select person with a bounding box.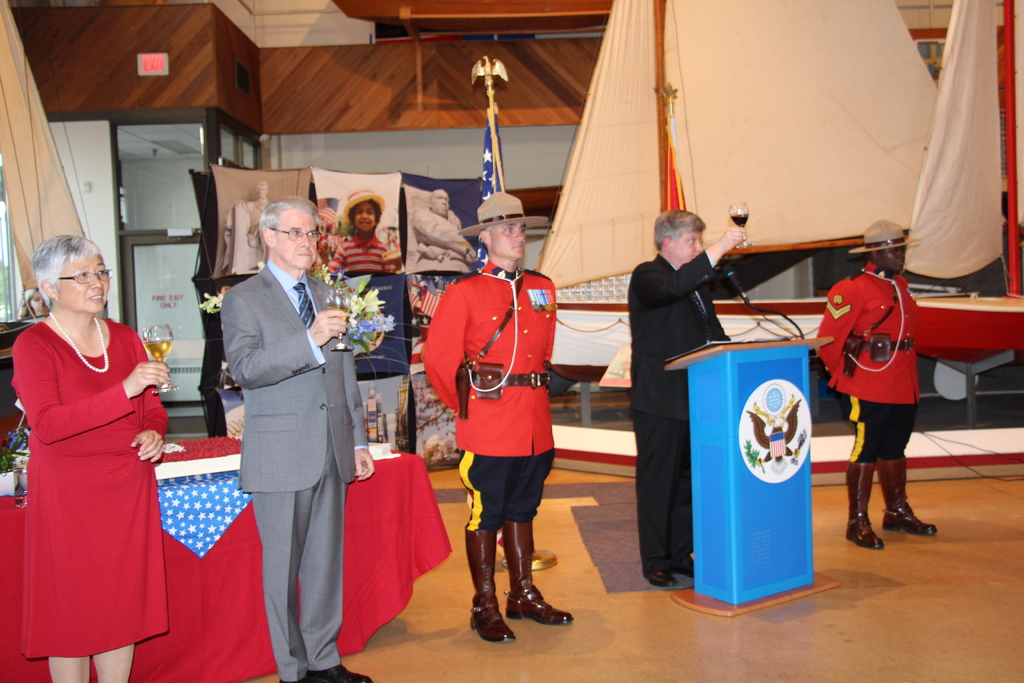
[410,213,561,619].
